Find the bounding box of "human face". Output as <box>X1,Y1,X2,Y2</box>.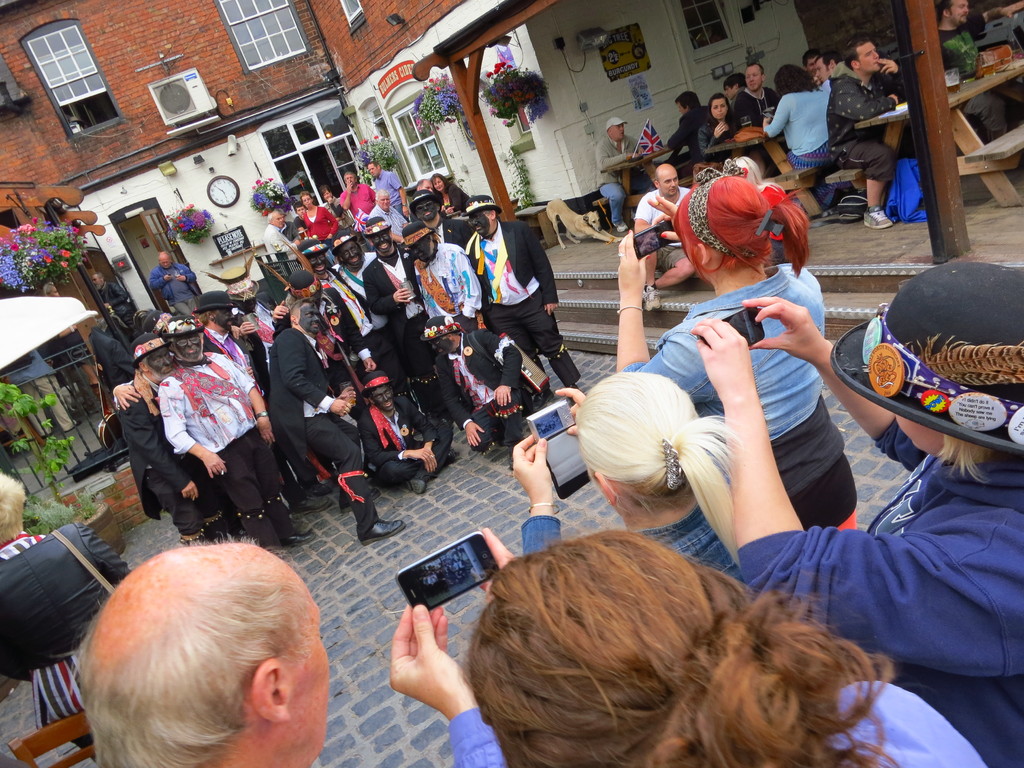
<box>413,199,439,219</box>.
